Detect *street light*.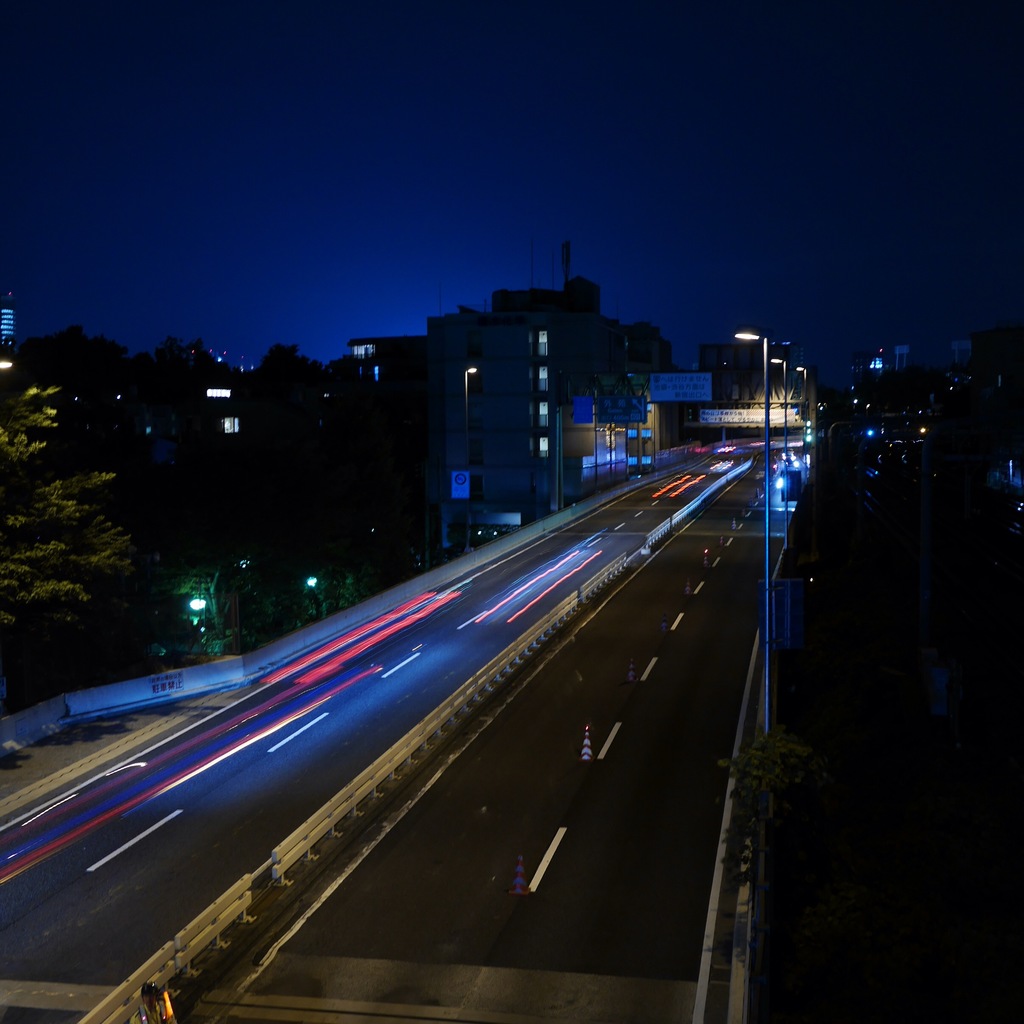
Detected at 767:350:792:557.
